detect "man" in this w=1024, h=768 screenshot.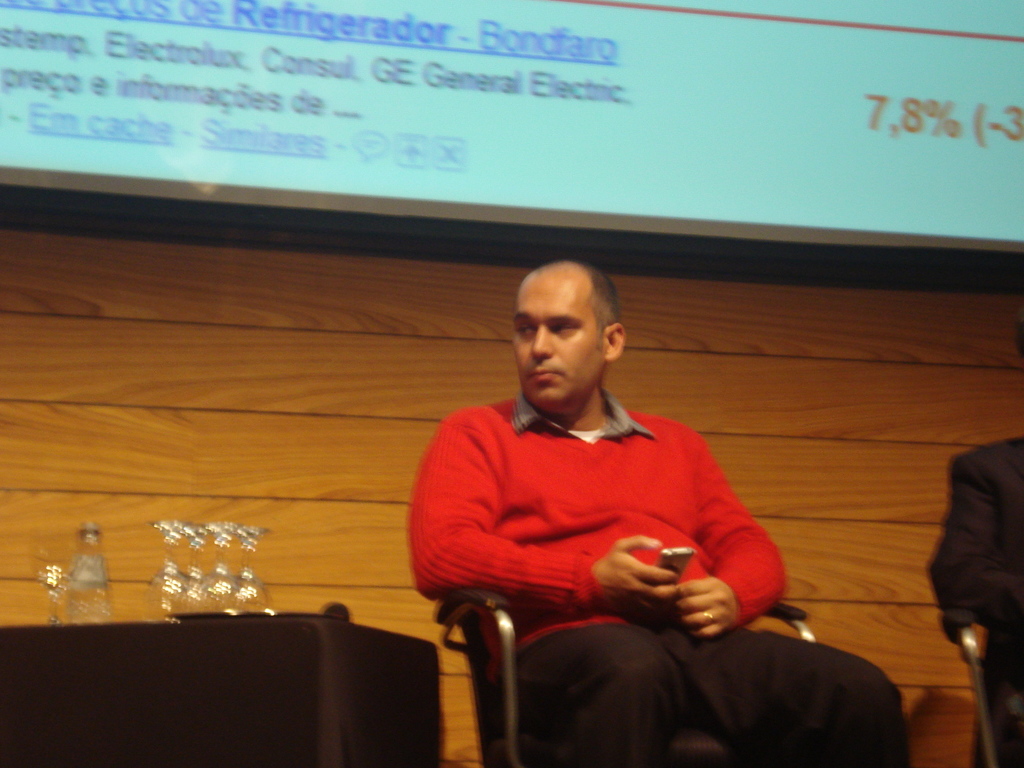
Detection: locate(399, 268, 915, 767).
